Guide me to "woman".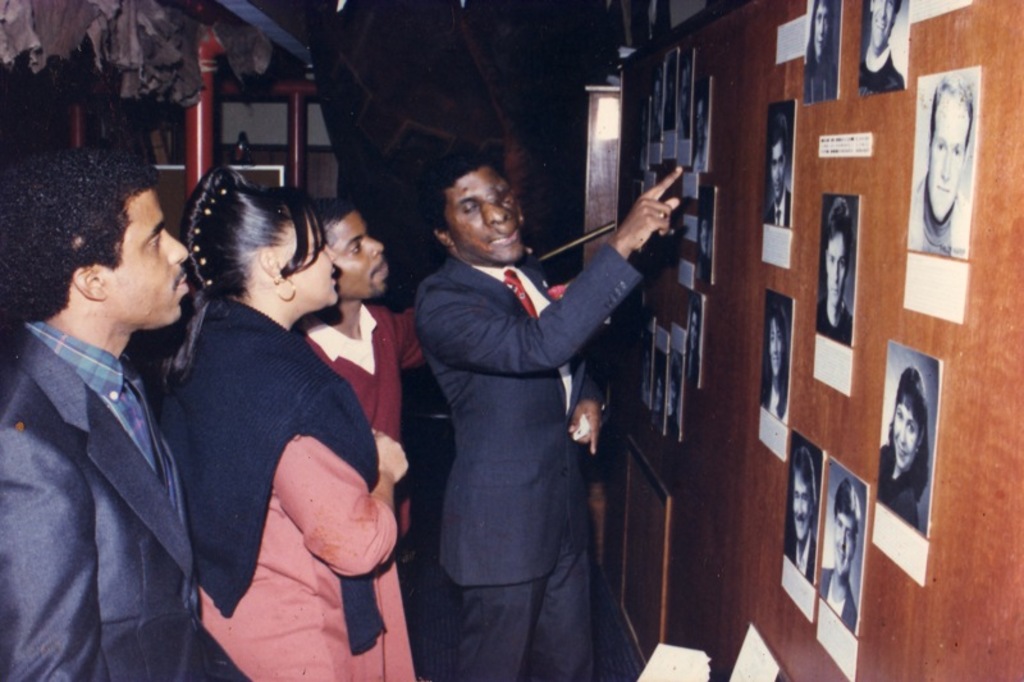
Guidance: 805, 0, 837, 100.
